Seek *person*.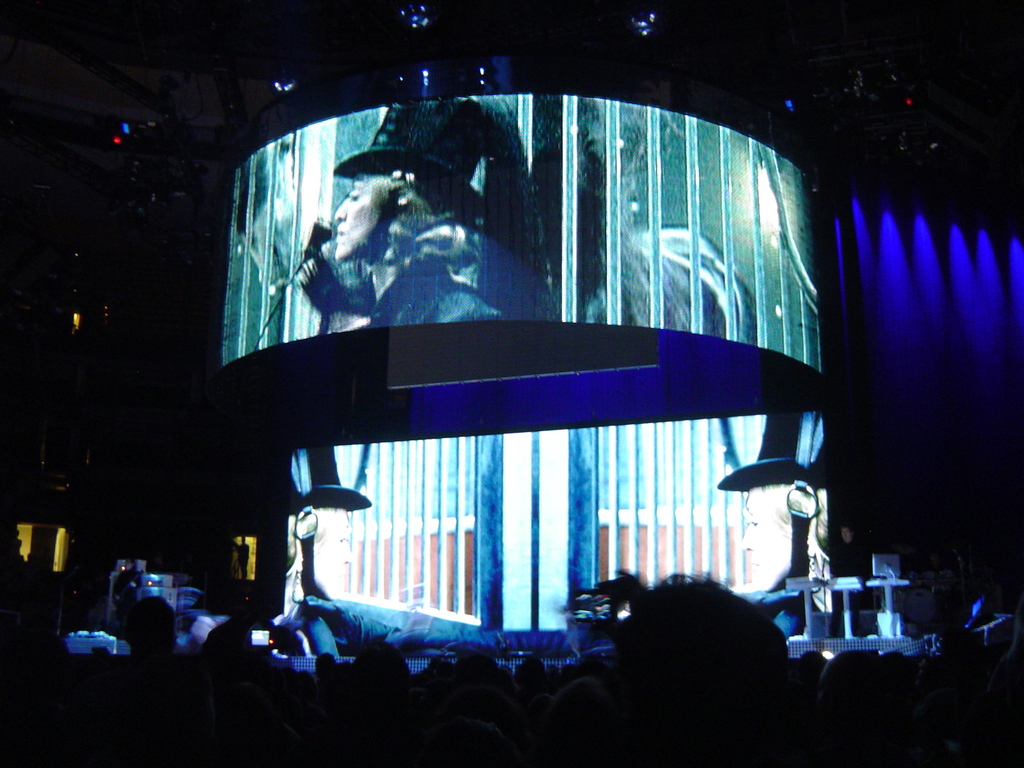
Rect(314, 163, 513, 326).
